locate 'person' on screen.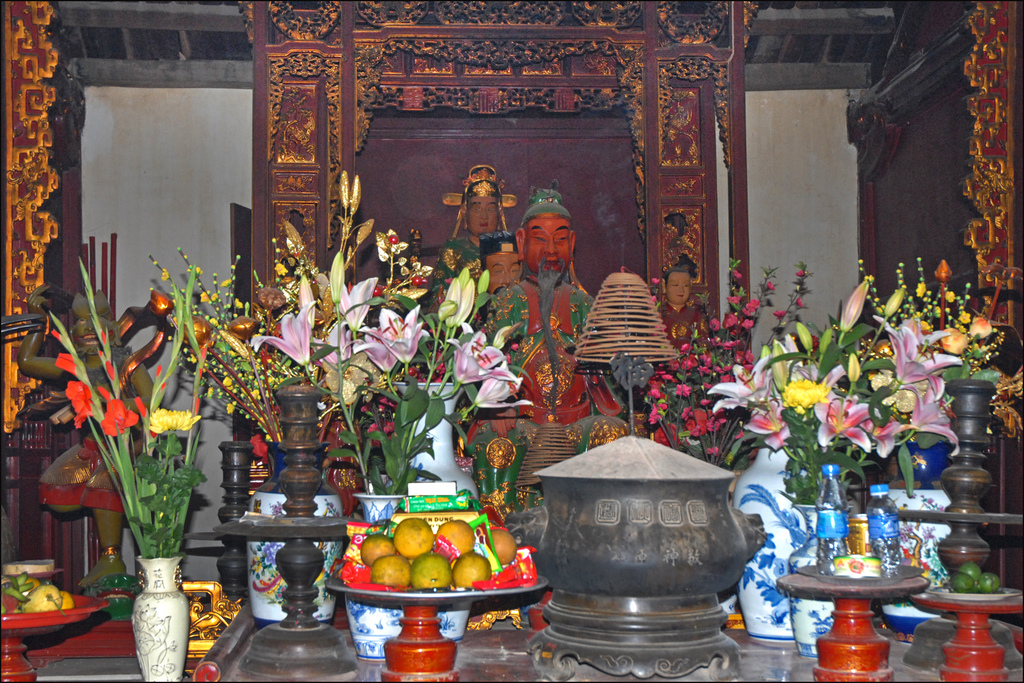
On screen at (left=421, top=168, right=505, bottom=319).
